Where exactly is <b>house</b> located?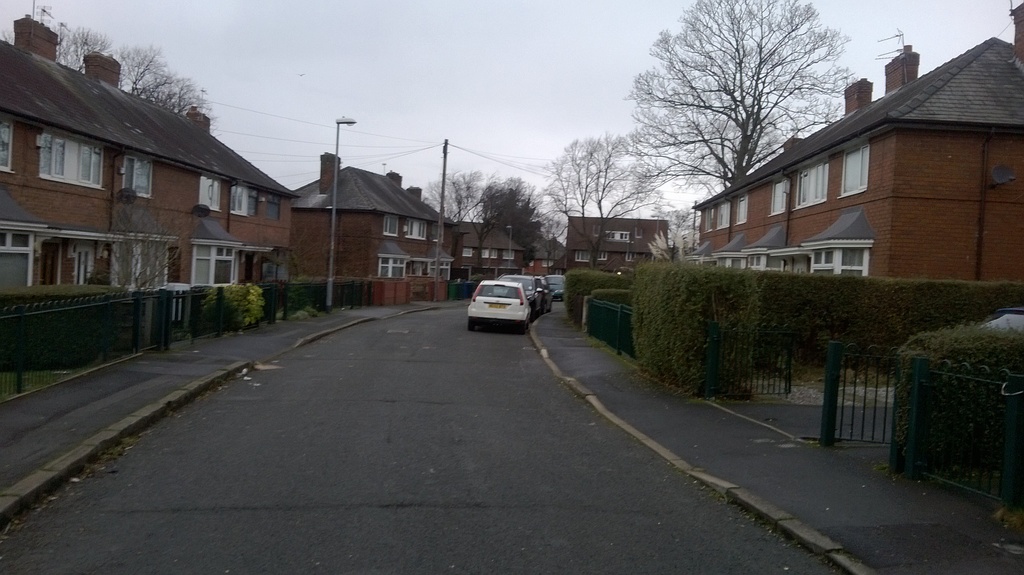
Its bounding box is BBox(0, 9, 295, 357).
